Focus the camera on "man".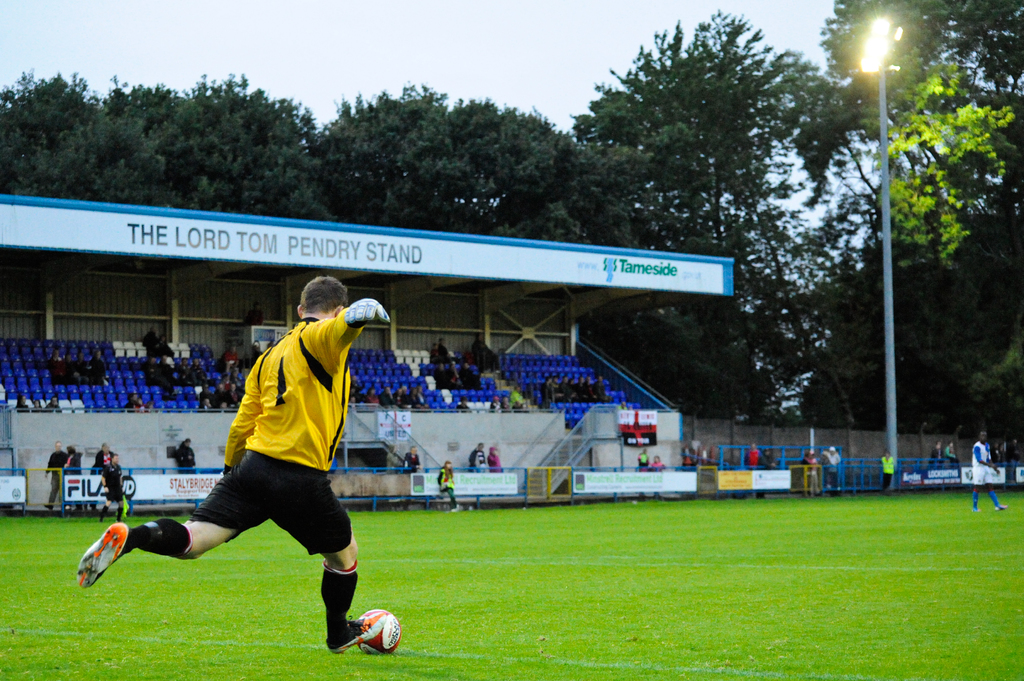
Focus region: Rect(125, 305, 391, 648).
